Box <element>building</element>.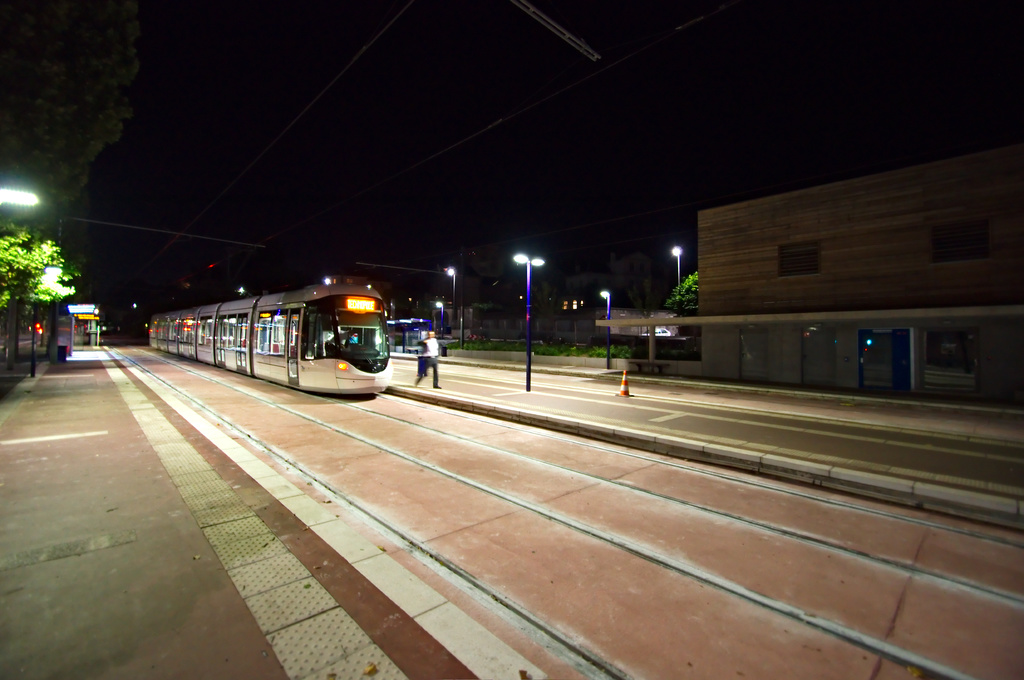
l=454, t=286, r=672, b=345.
